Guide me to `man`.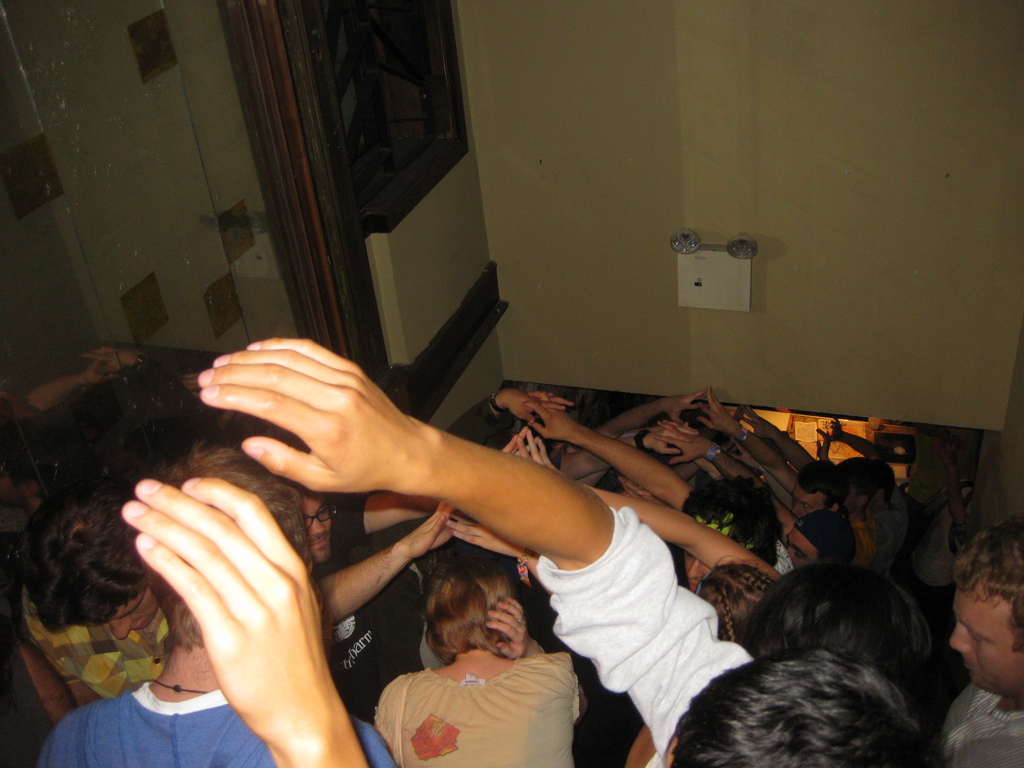
Guidance: (x1=301, y1=488, x2=457, y2=717).
